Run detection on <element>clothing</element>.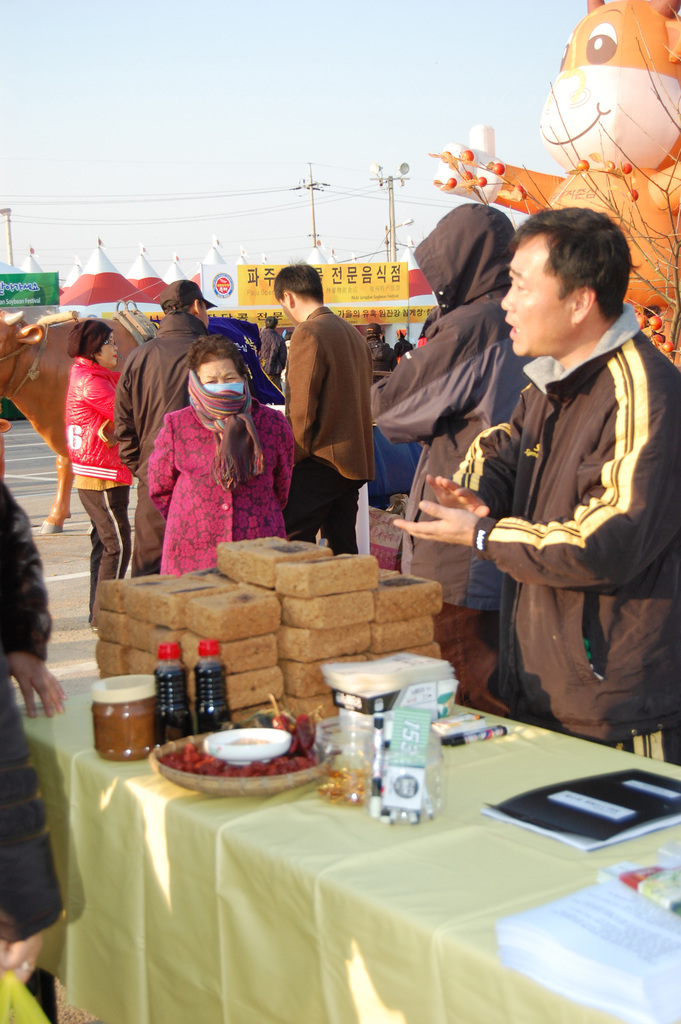
Result: 300, 301, 367, 547.
